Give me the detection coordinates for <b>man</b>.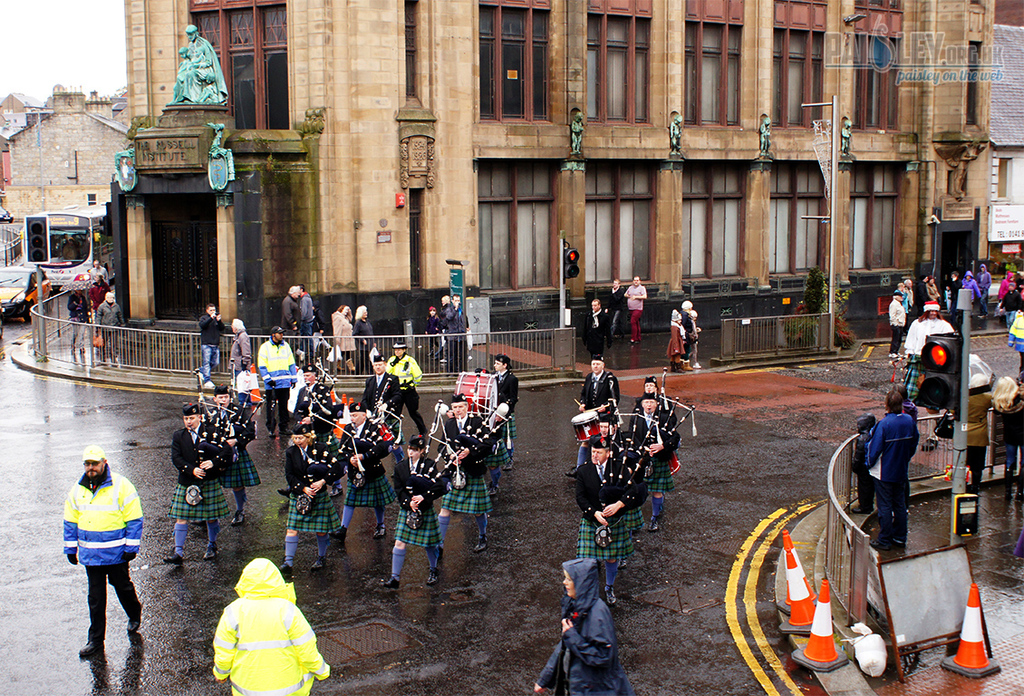
pyautogui.locateOnScreen(443, 294, 466, 371).
